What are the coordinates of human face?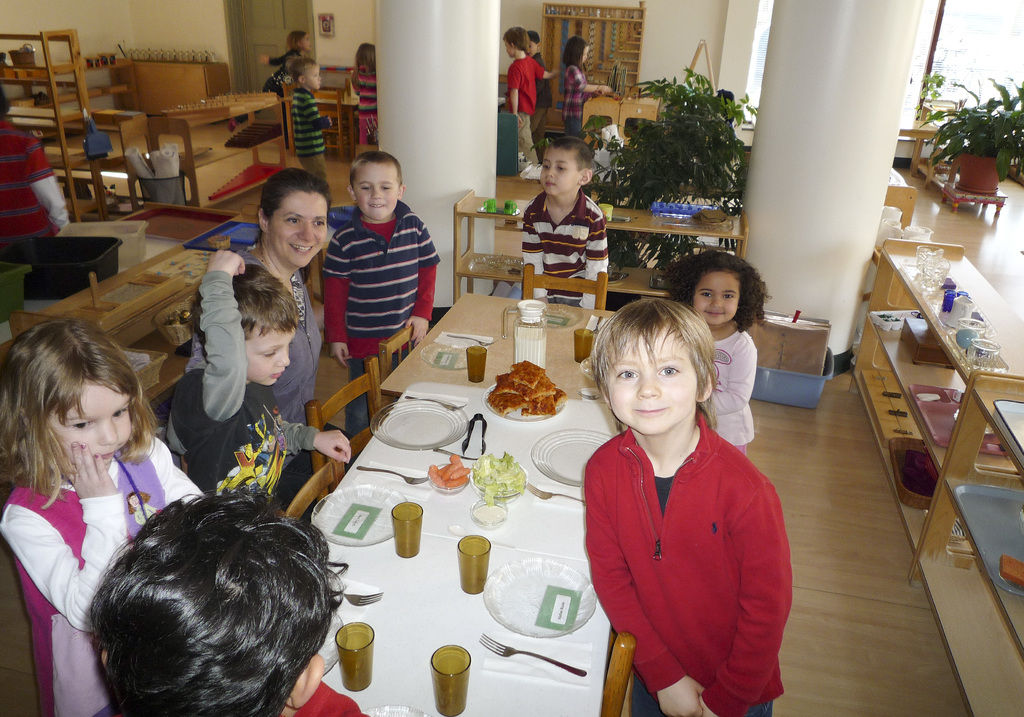
Rect(502, 36, 515, 58).
